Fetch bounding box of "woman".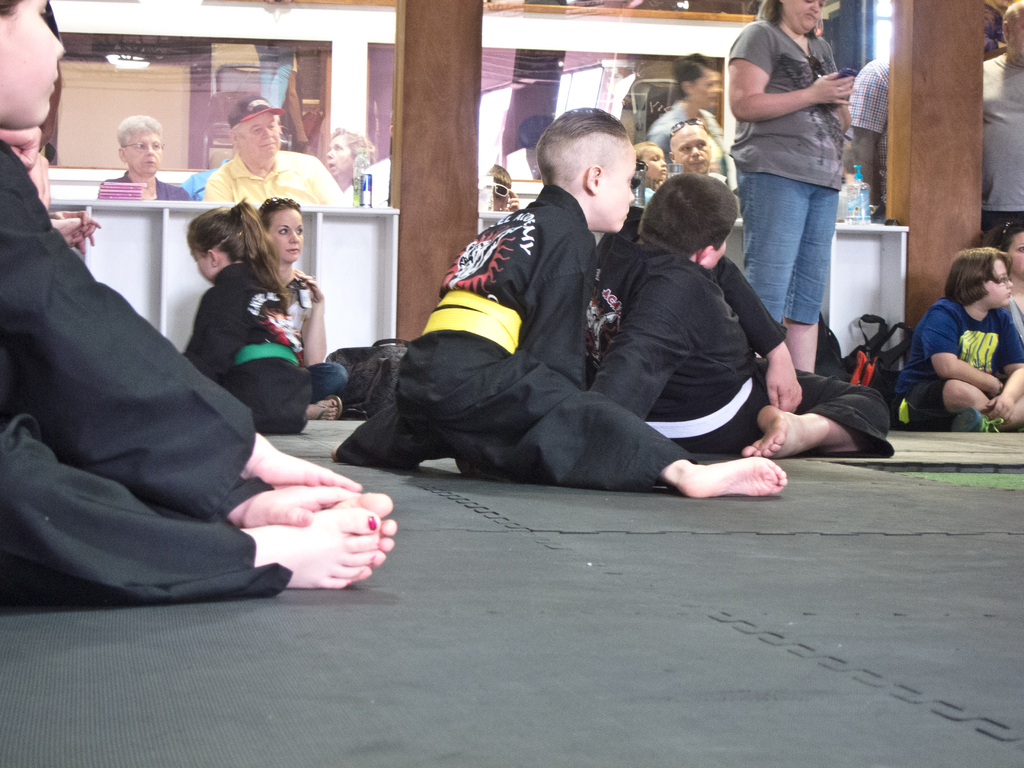
Bbox: [left=323, top=126, right=378, bottom=200].
